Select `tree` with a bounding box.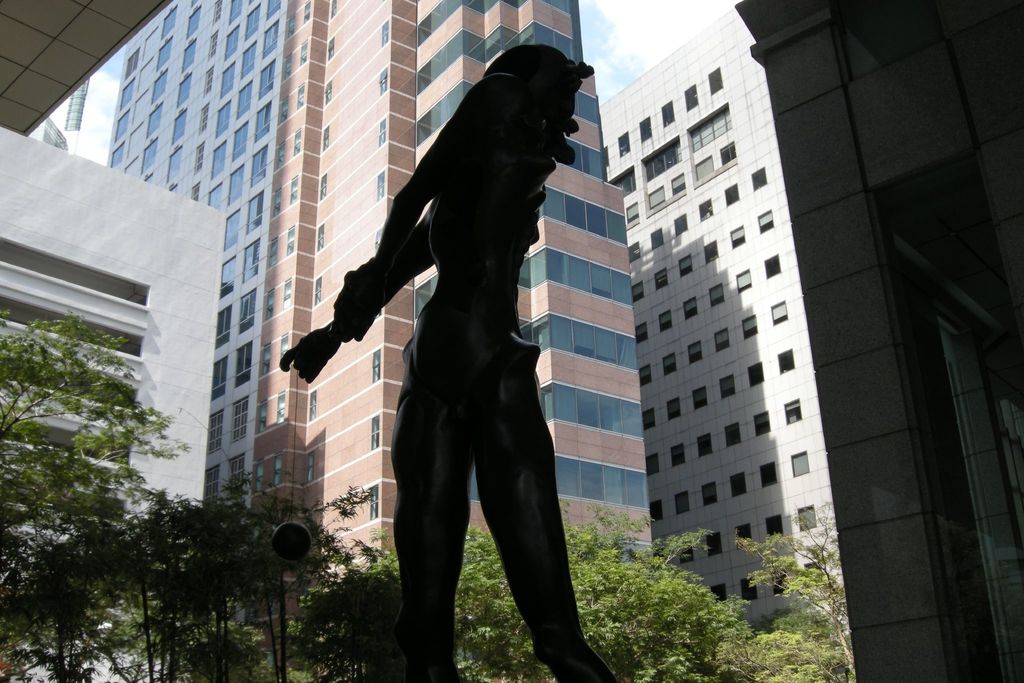
<bbox>12, 276, 184, 612</bbox>.
